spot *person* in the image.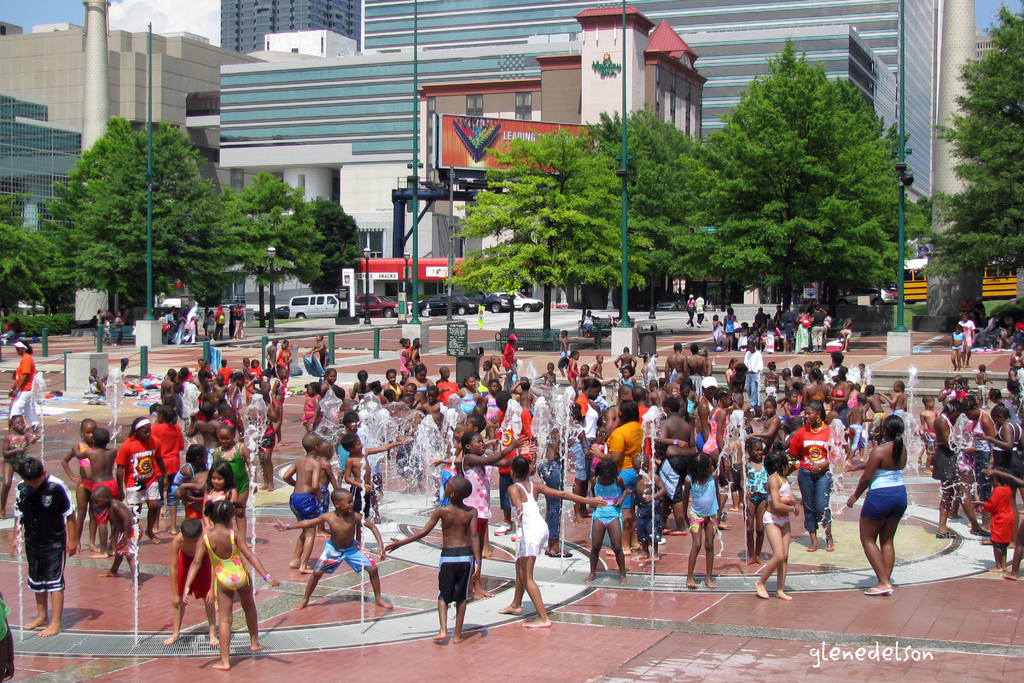
*person* found at 708 296 833 353.
